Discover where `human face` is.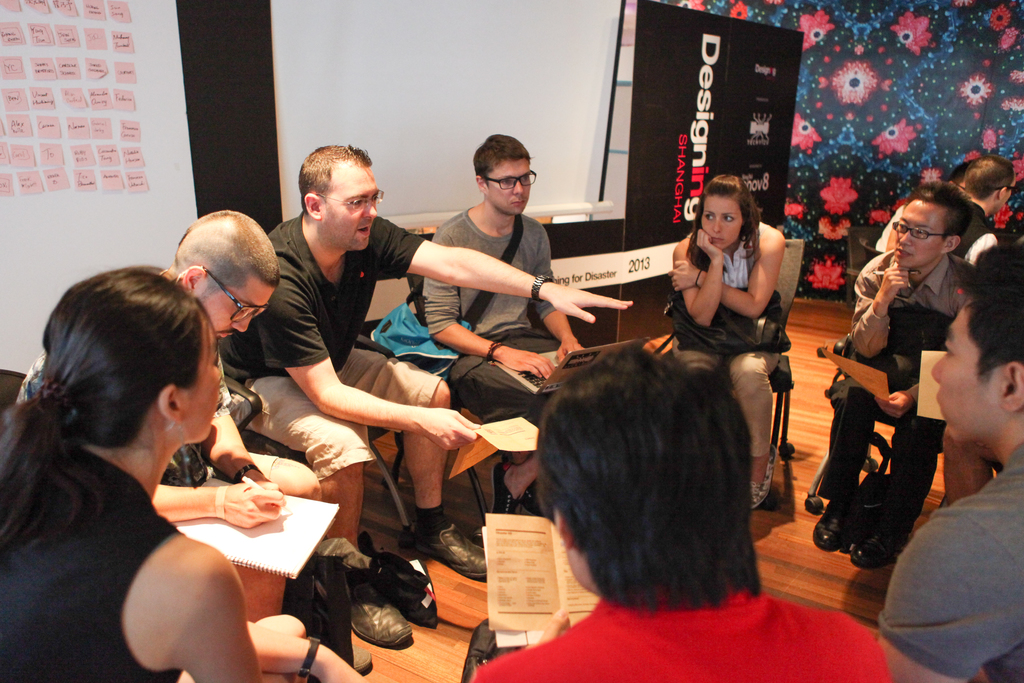
Discovered at {"left": 929, "top": 297, "right": 996, "bottom": 444}.
